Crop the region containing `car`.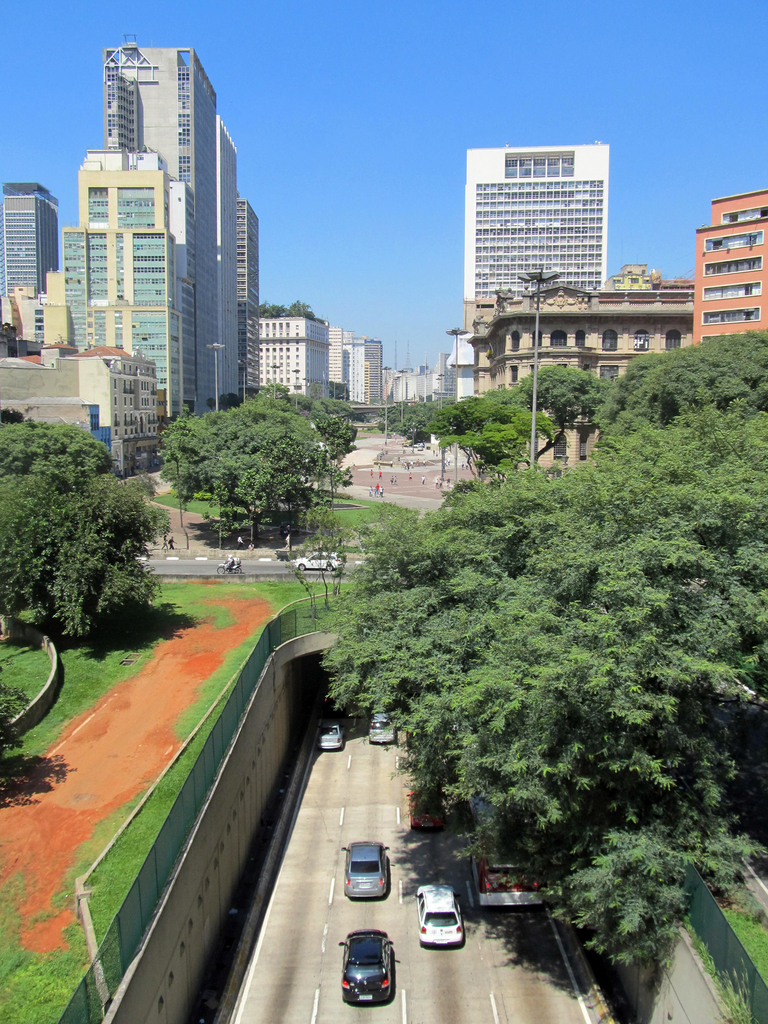
Crop region: region(316, 722, 342, 750).
